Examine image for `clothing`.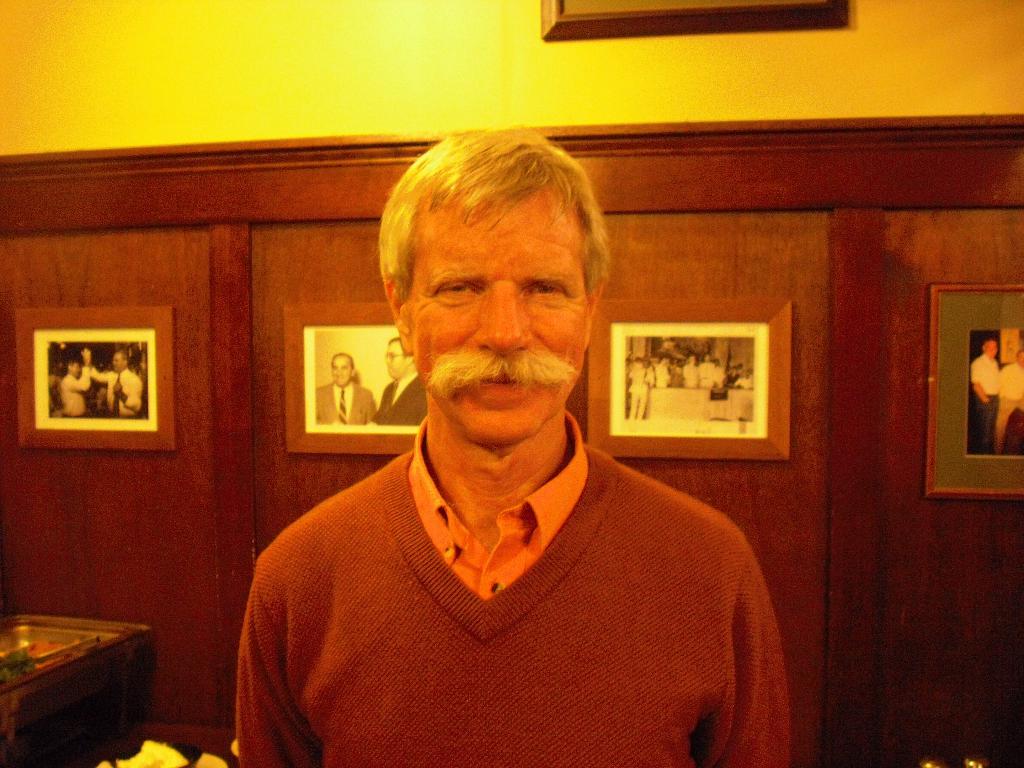
Examination result: 230 415 792 767.
